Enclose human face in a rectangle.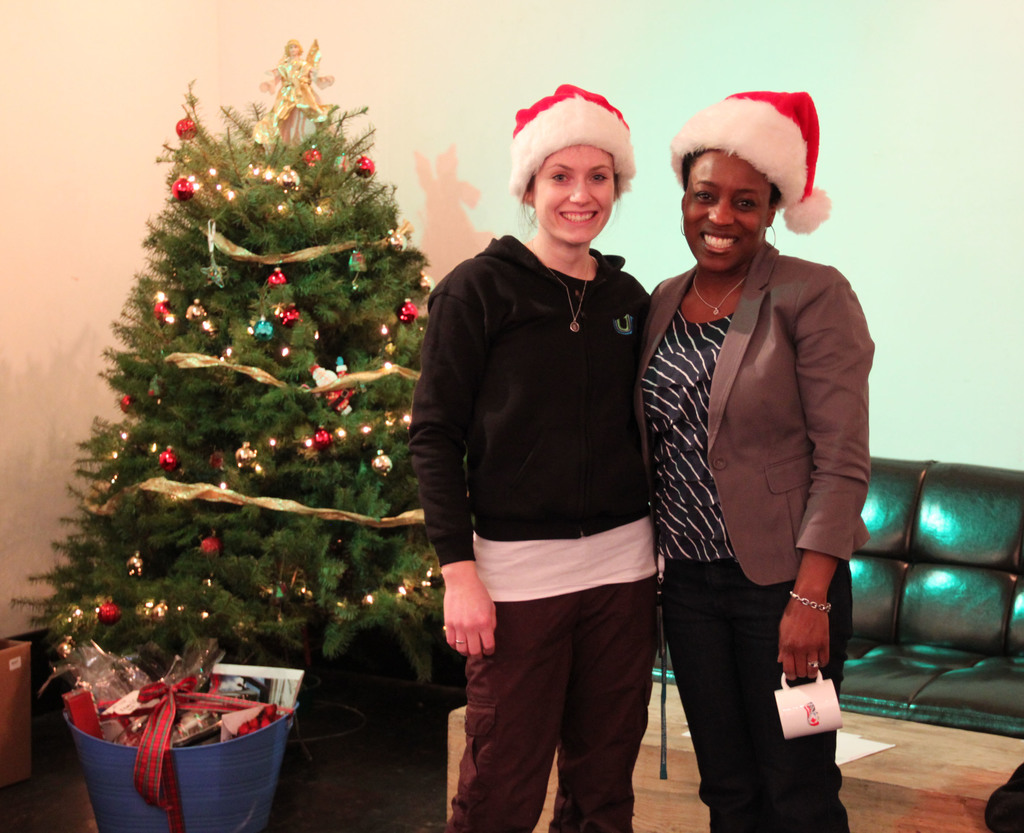
[left=685, top=152, right=766, bottom=271].
